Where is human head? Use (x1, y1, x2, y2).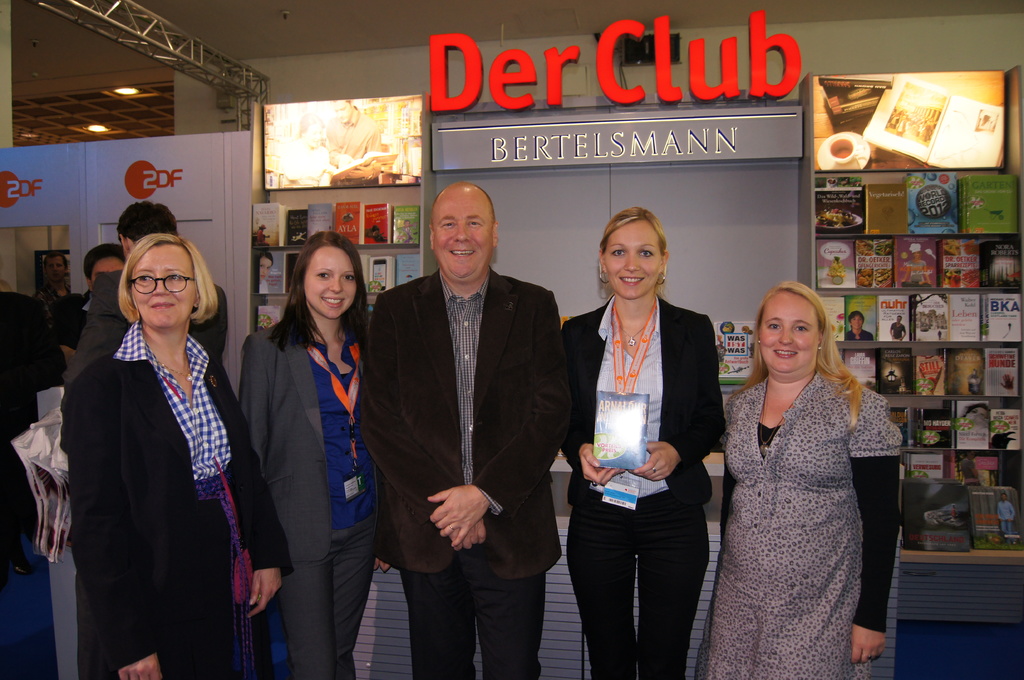
(847, 311, 865, 330).
